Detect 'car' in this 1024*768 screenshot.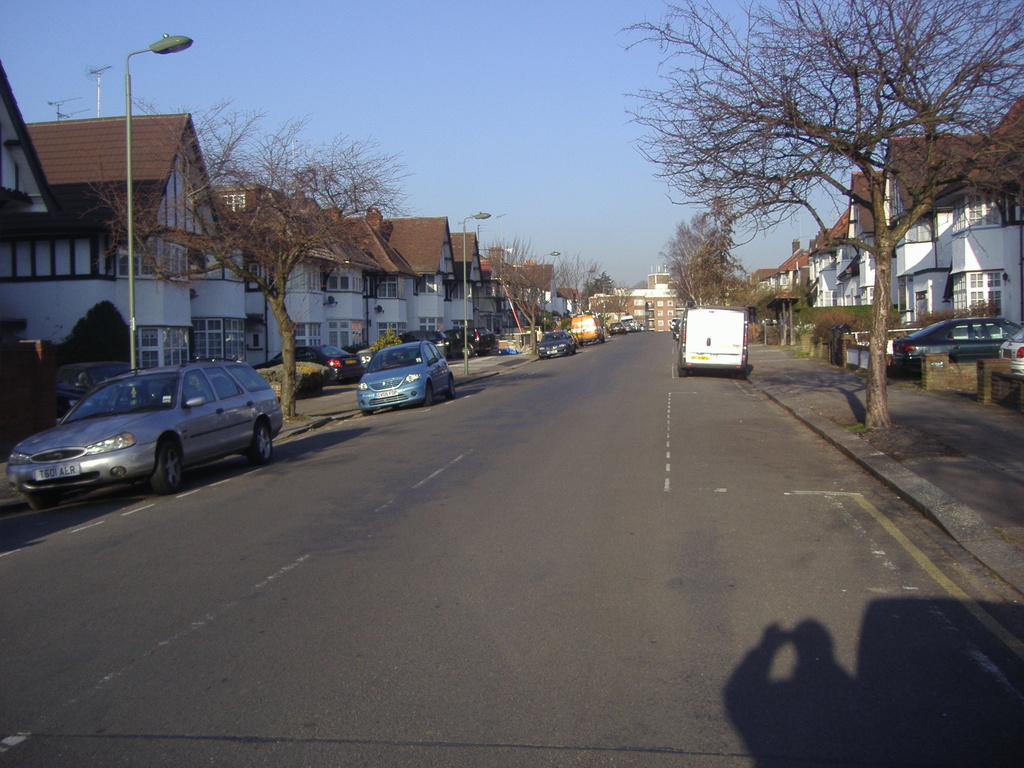
Detection: Rect(636, 321, 644, 330).
